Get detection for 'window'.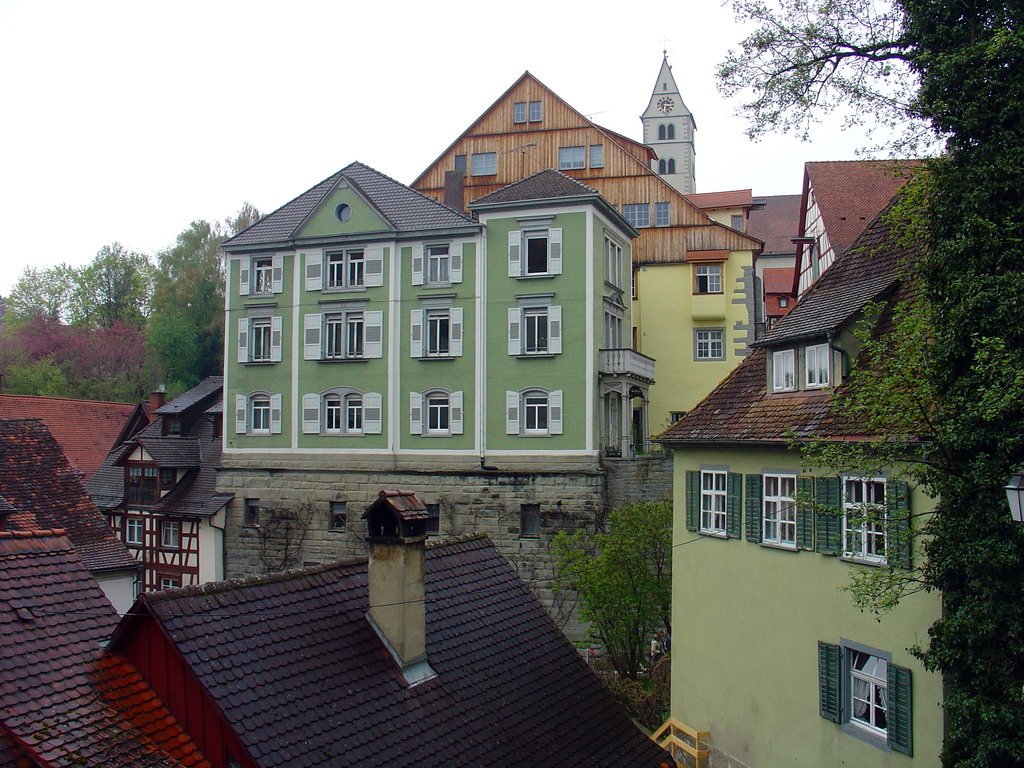
Detection: 123:518:144:550.
